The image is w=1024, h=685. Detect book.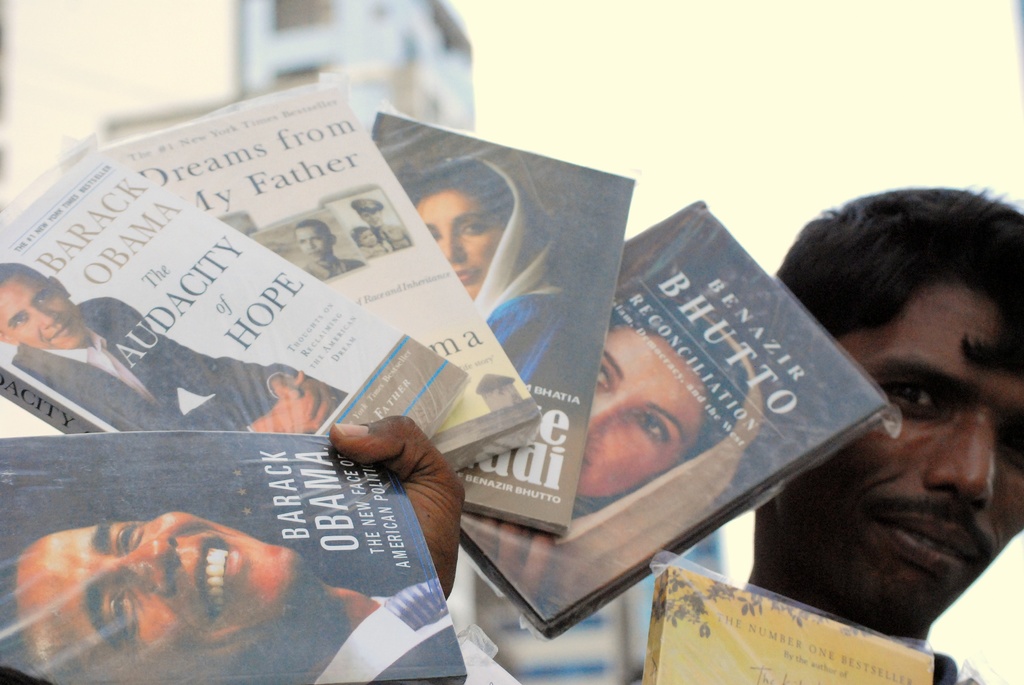
Detection: box(431, 194, 908, 657).
